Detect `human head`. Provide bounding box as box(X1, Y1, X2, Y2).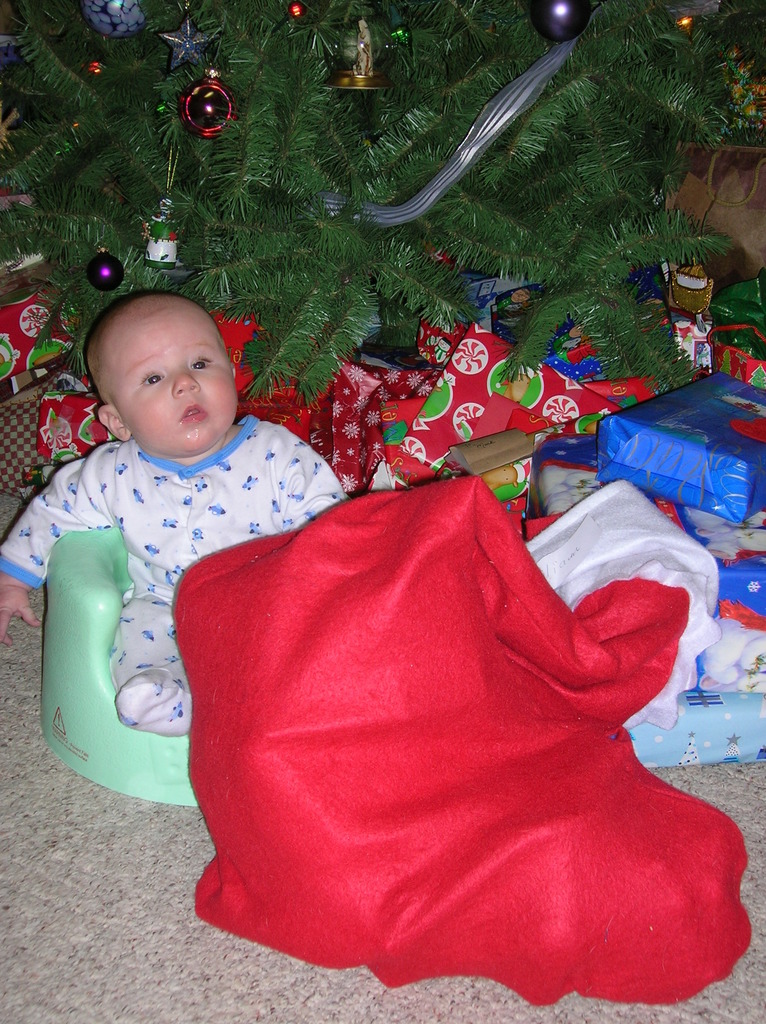
box(81, 285, 251, 461).
